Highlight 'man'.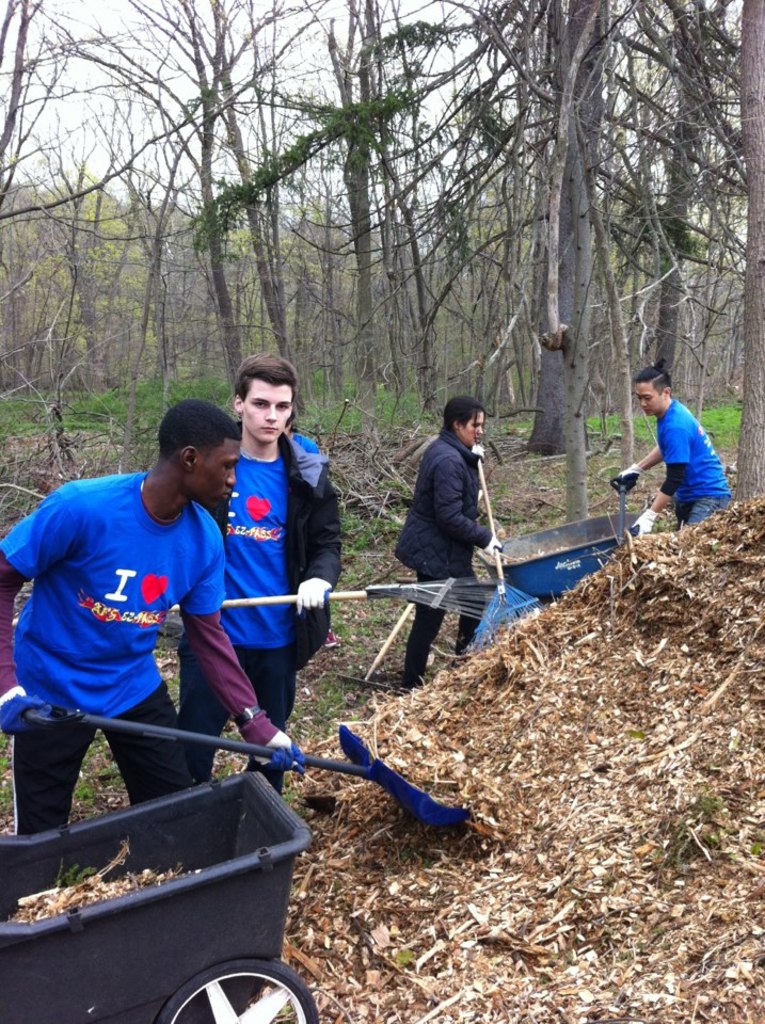
Highlighted region: x1=180, y1=350, x2=350, y2=798.
